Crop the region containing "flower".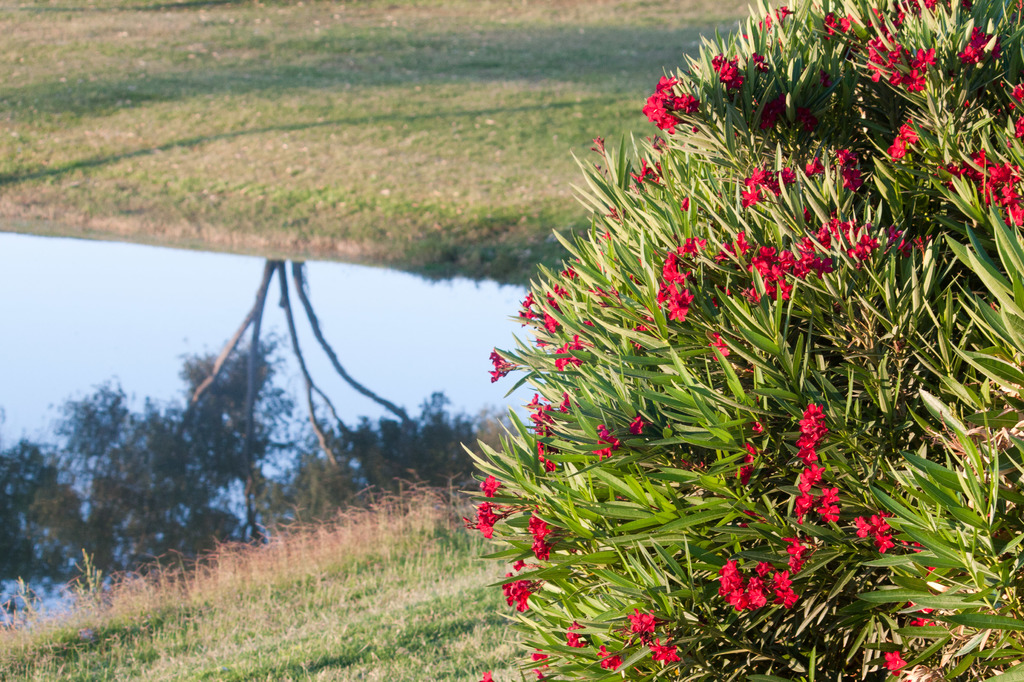
Crop region: (724,586,748,616).
